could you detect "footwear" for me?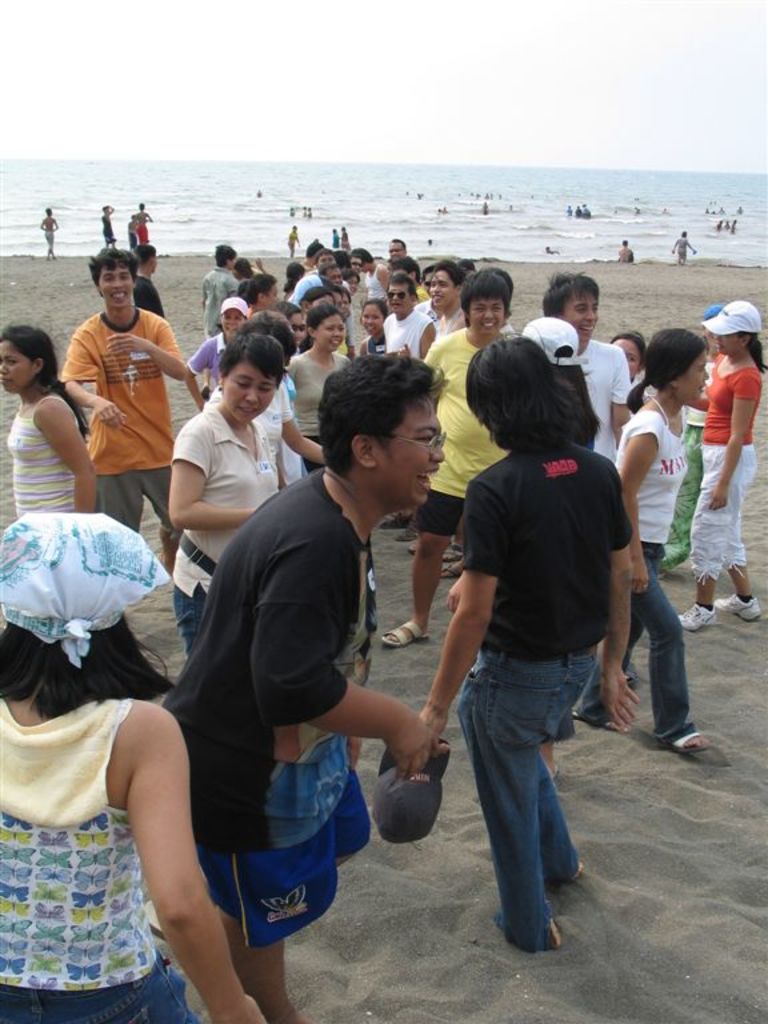
Detection result: <region>681, 605, 719, 632</region>.
